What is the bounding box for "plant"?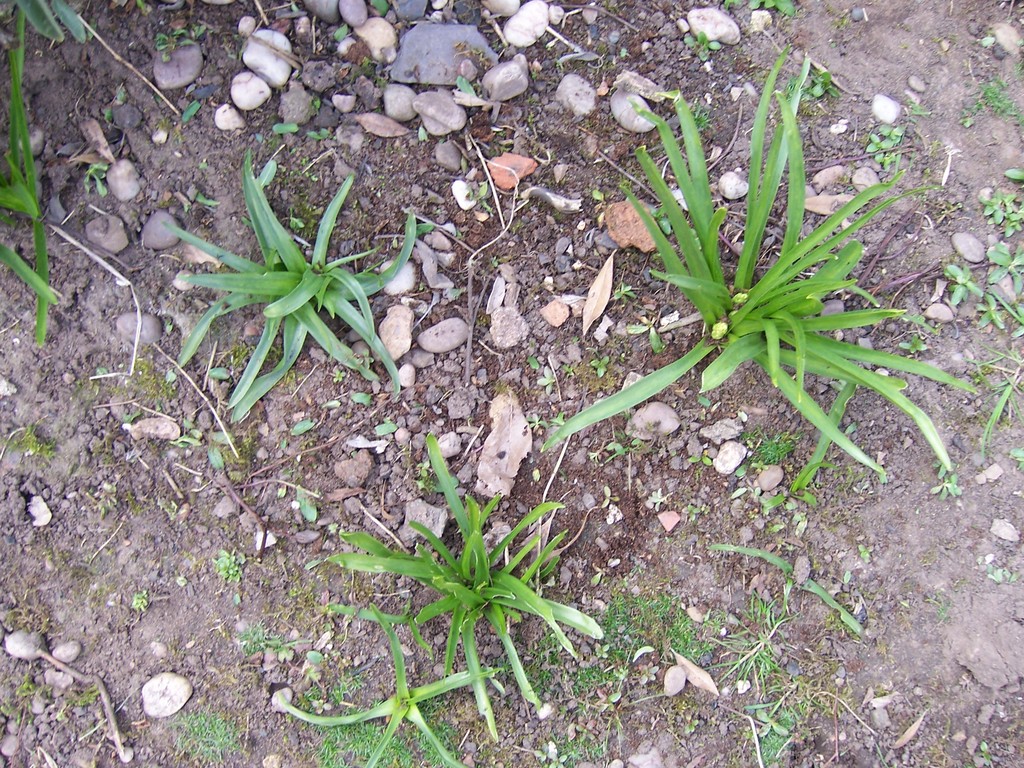
174 705 244 764.
